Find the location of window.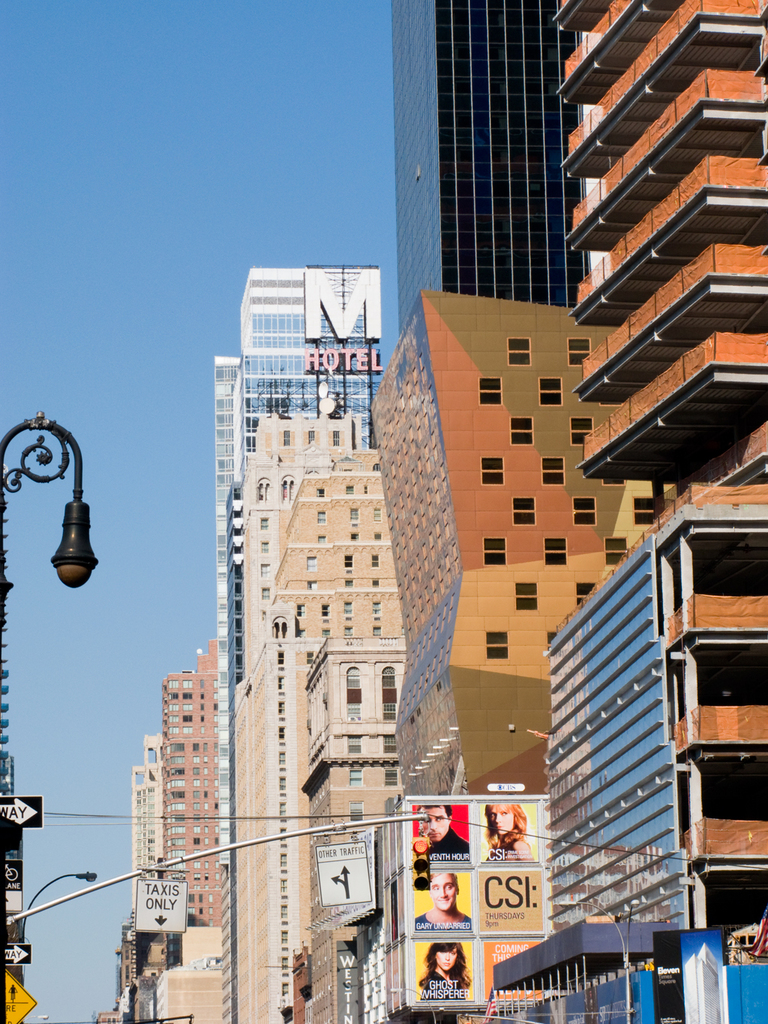
Location: left=319, top=512, right=323, bottom=521.
